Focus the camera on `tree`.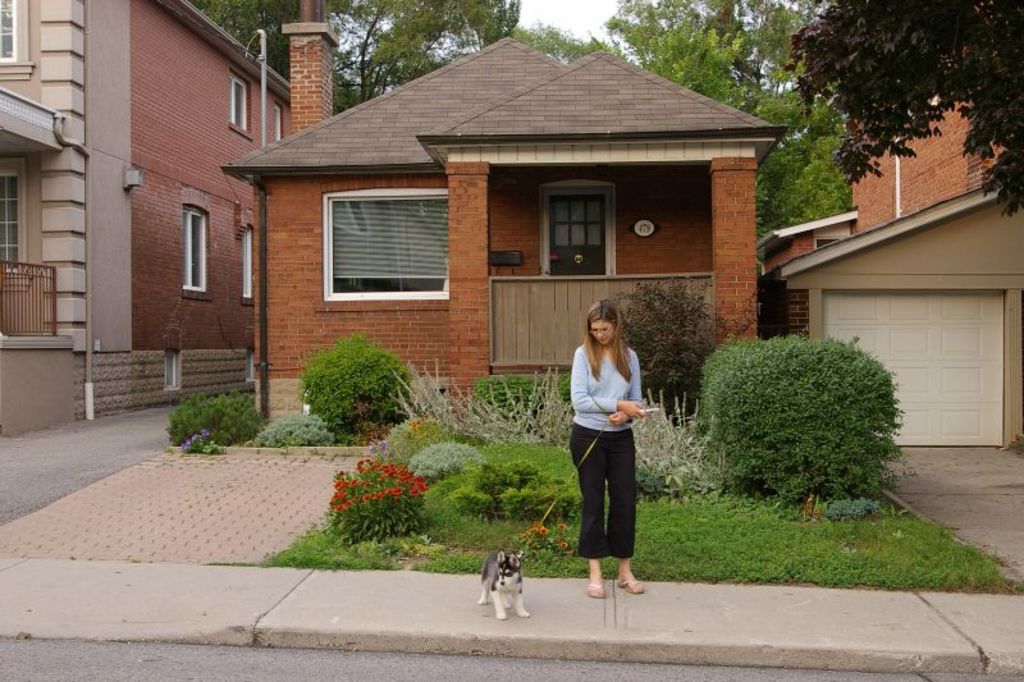
Focus region: x1=508 y1=0 x2=856 y2=283.
